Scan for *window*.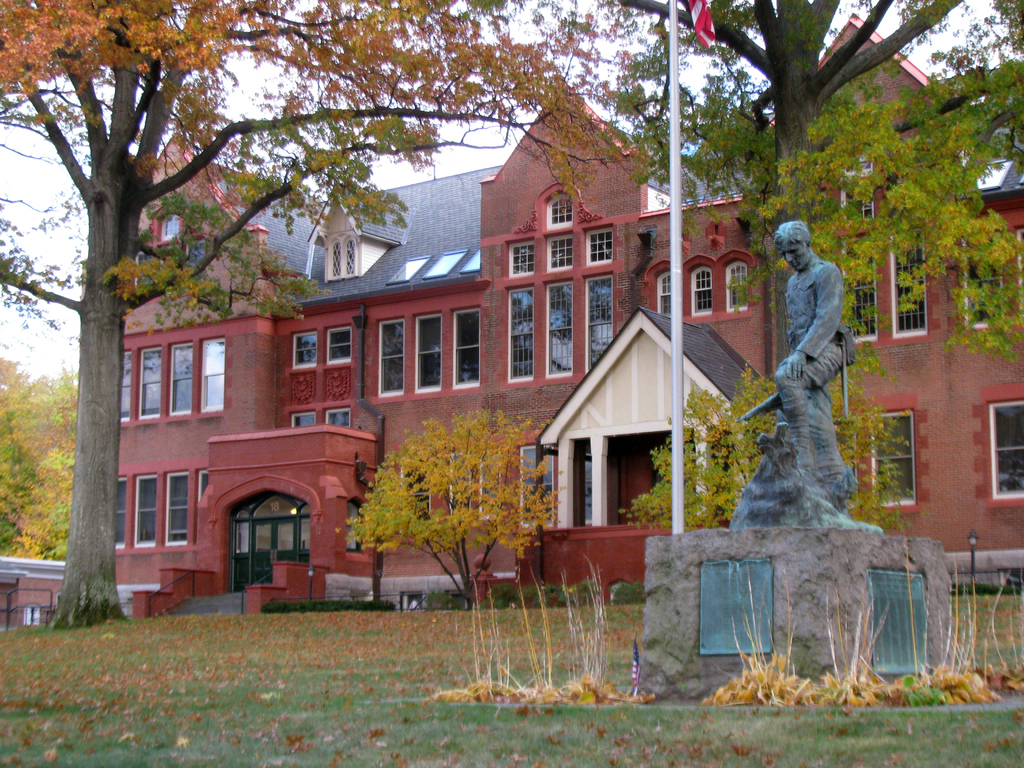
Scan result: bbox(657, 270, 673, 317).
